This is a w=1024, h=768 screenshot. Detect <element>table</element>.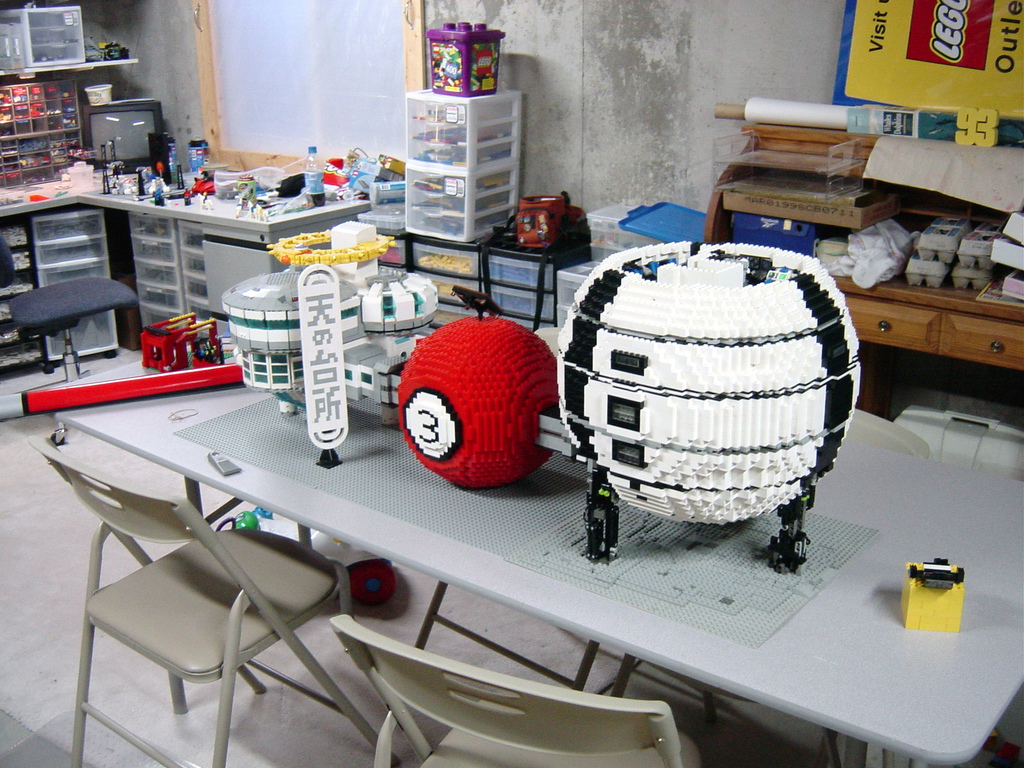
(0,172,376,357).
